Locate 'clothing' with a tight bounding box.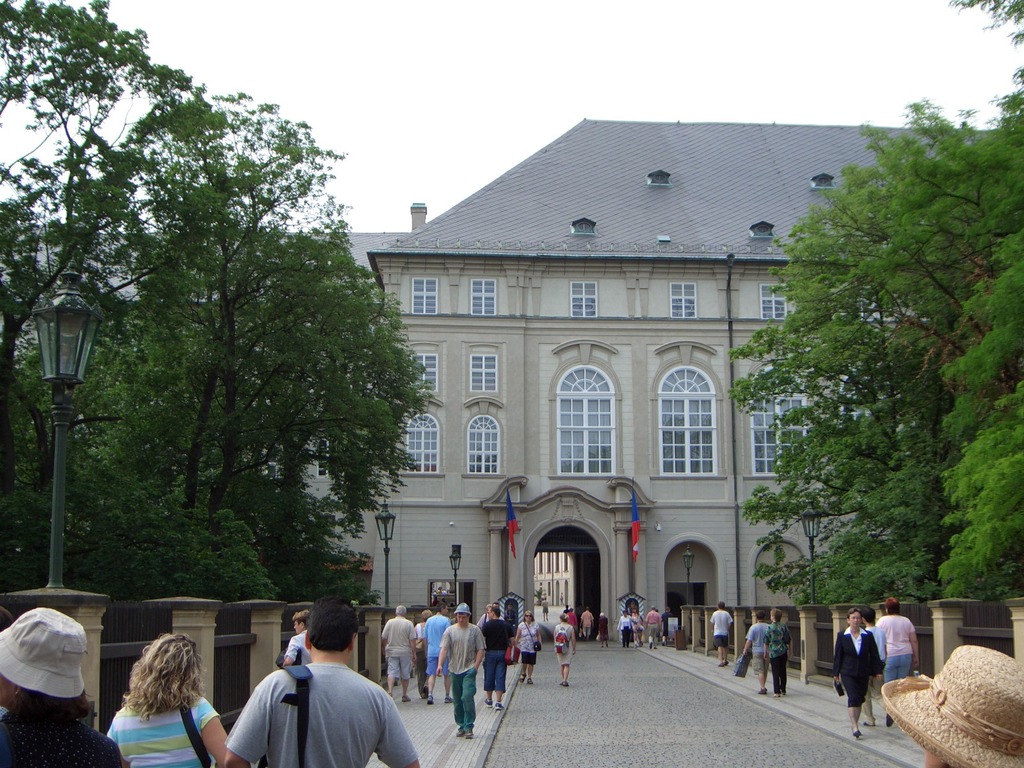
{"left": 552, "top": 627, "right": 572, "bottom": 664}.
